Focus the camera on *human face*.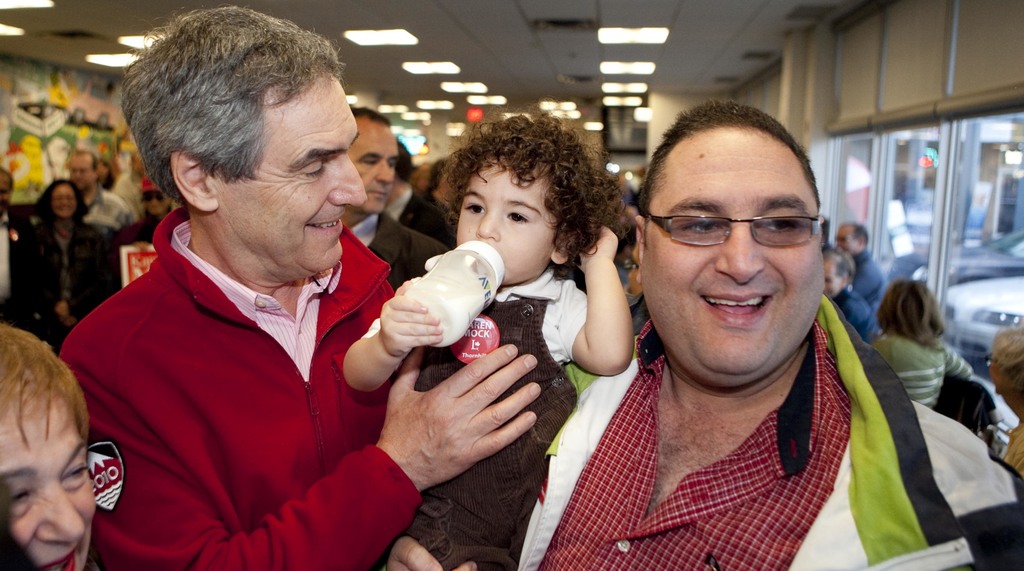
Focus region: bbox(643, 125, 806, 380).
